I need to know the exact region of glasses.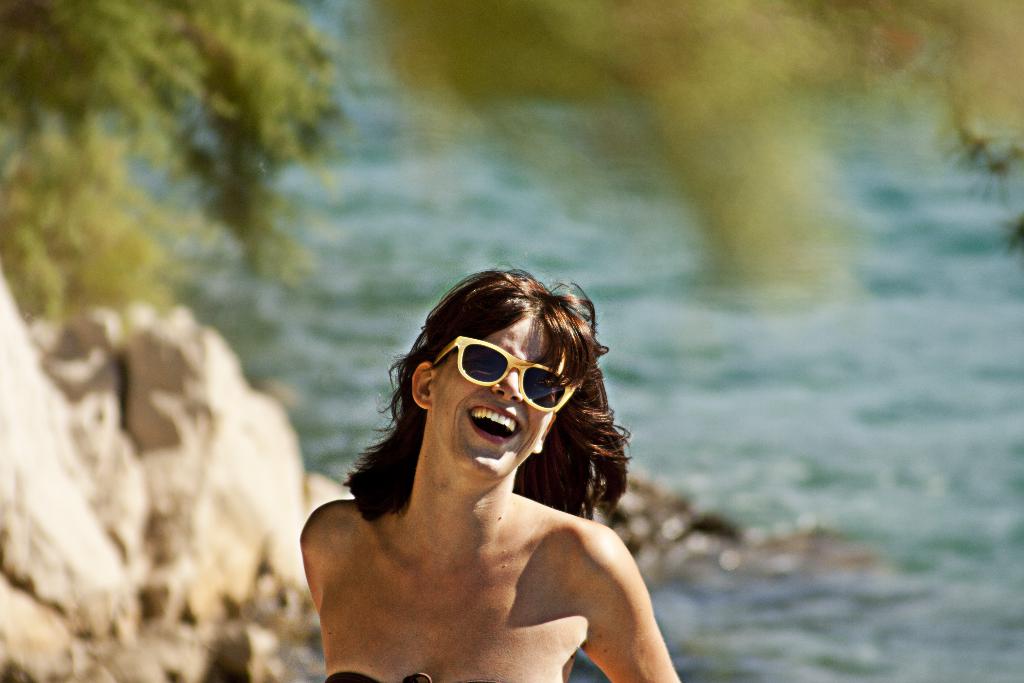
Region: <region>434, 334, 582, 413</region>.
